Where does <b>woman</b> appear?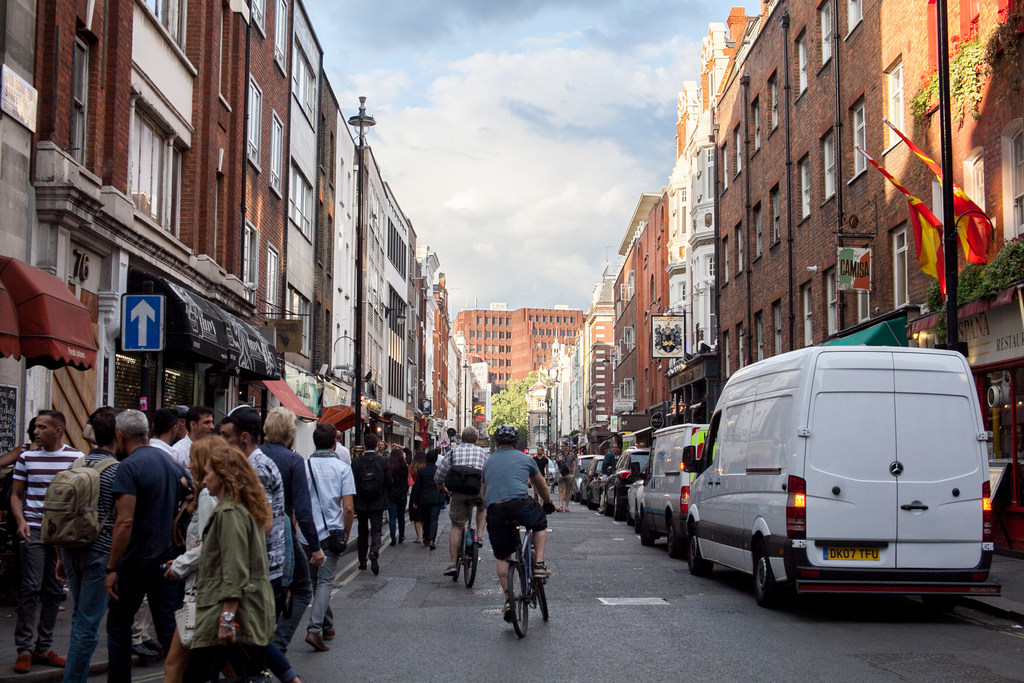
Appears at pyautogui.locateOnScreen(383, 443, 409, 542).
